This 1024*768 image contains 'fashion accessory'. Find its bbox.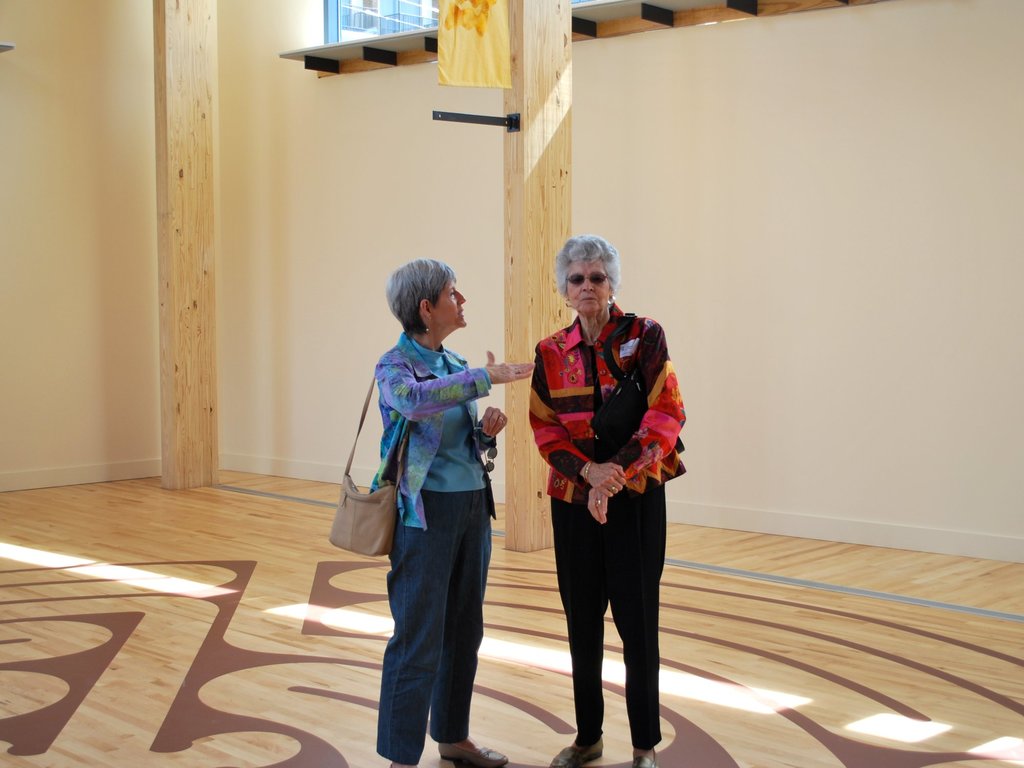
(left=564, top=300, right=571, bottom=309).
